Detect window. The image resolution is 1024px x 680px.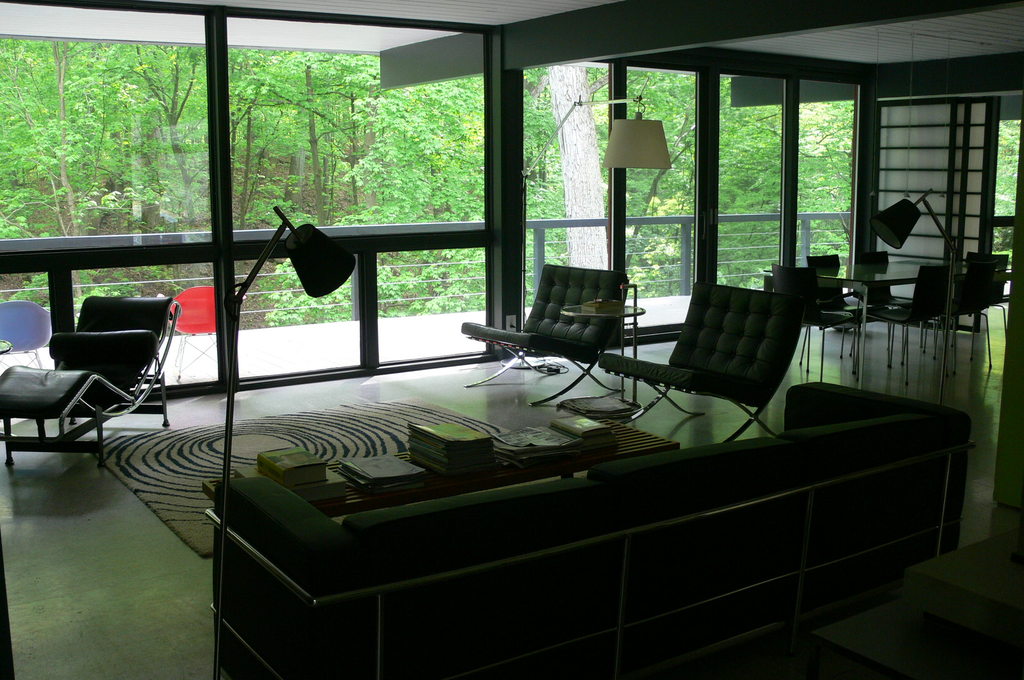
717/215/781/293.
